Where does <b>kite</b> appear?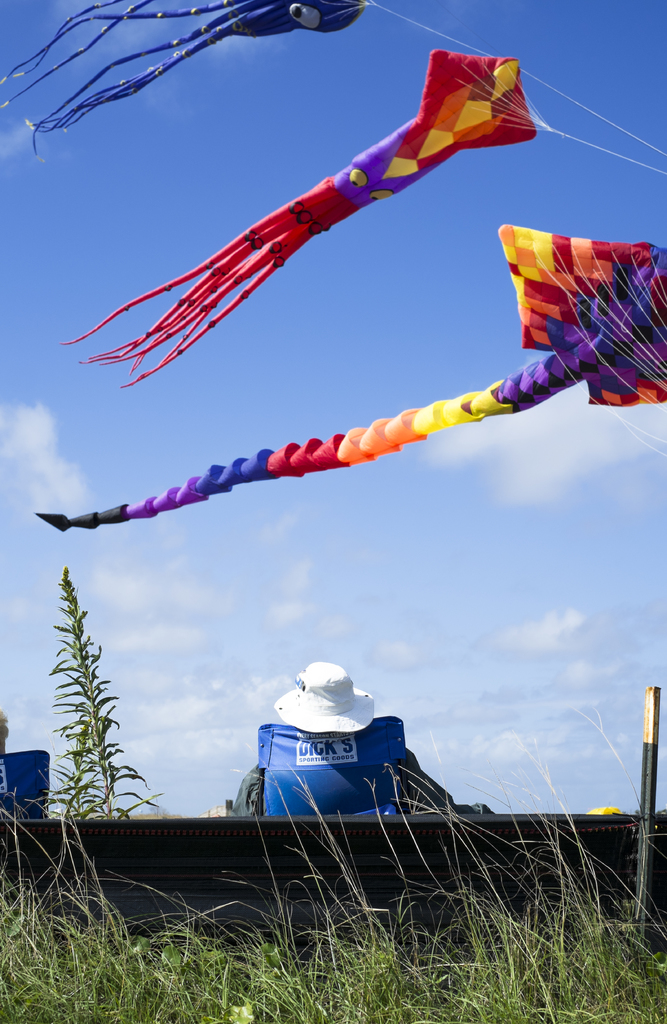
Appears at {"left": 28, "top": 223, "right": 666, "bottom": 534}.
